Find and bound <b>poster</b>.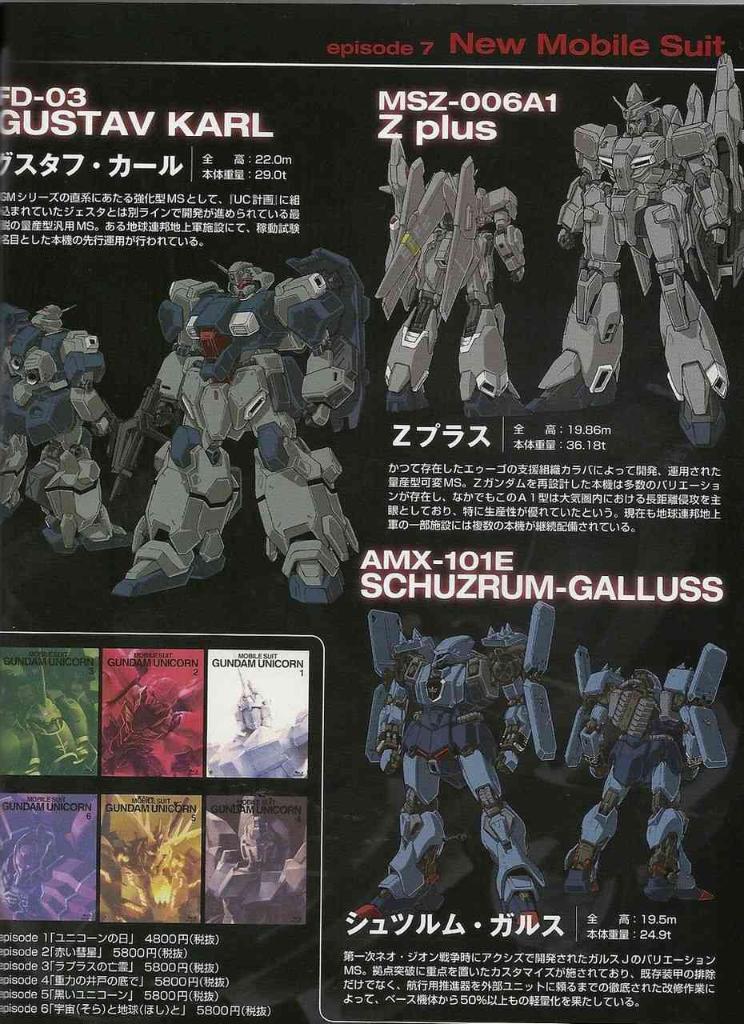
Bound: locate(0, 0, 743, 1023).
